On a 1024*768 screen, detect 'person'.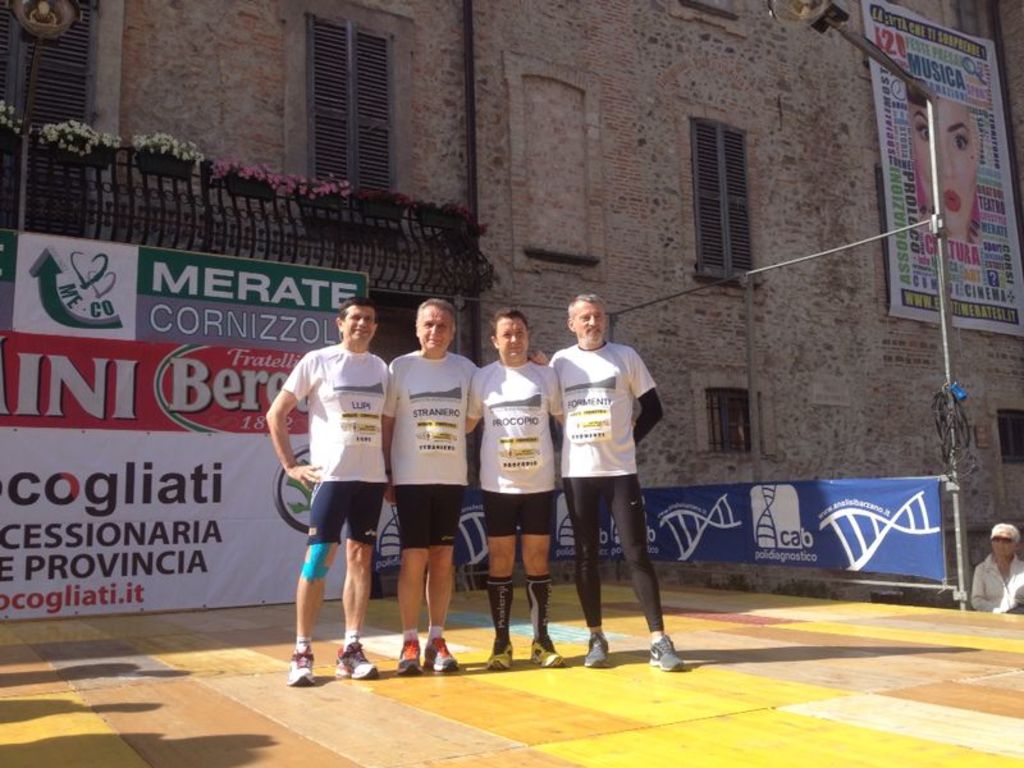
[549,294,684,672].
